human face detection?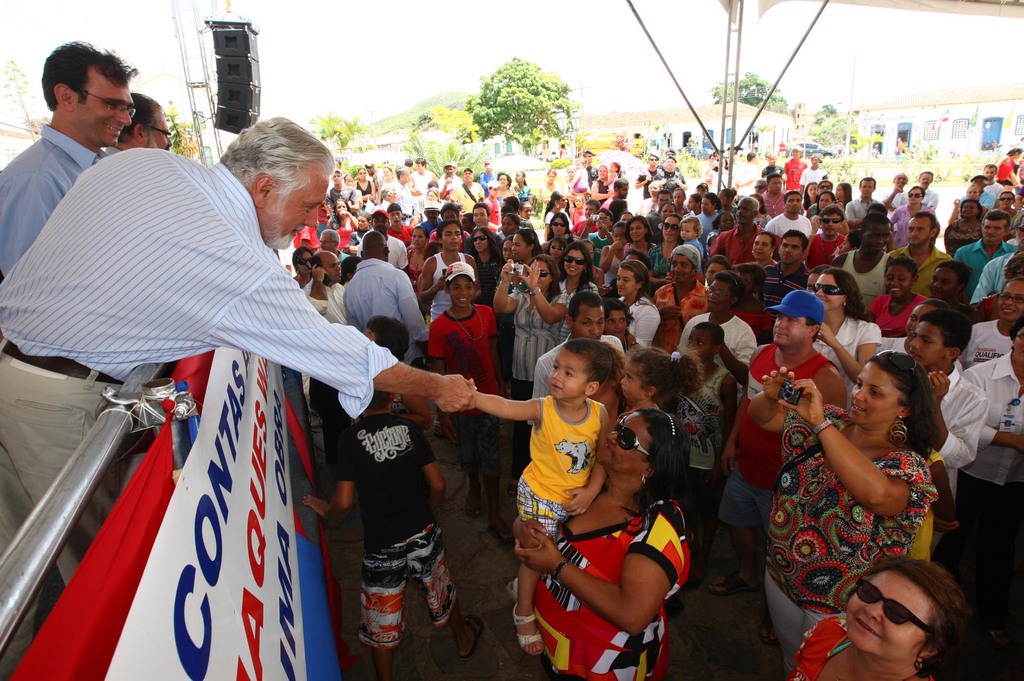
select_region(337, 202, 346, 215)
